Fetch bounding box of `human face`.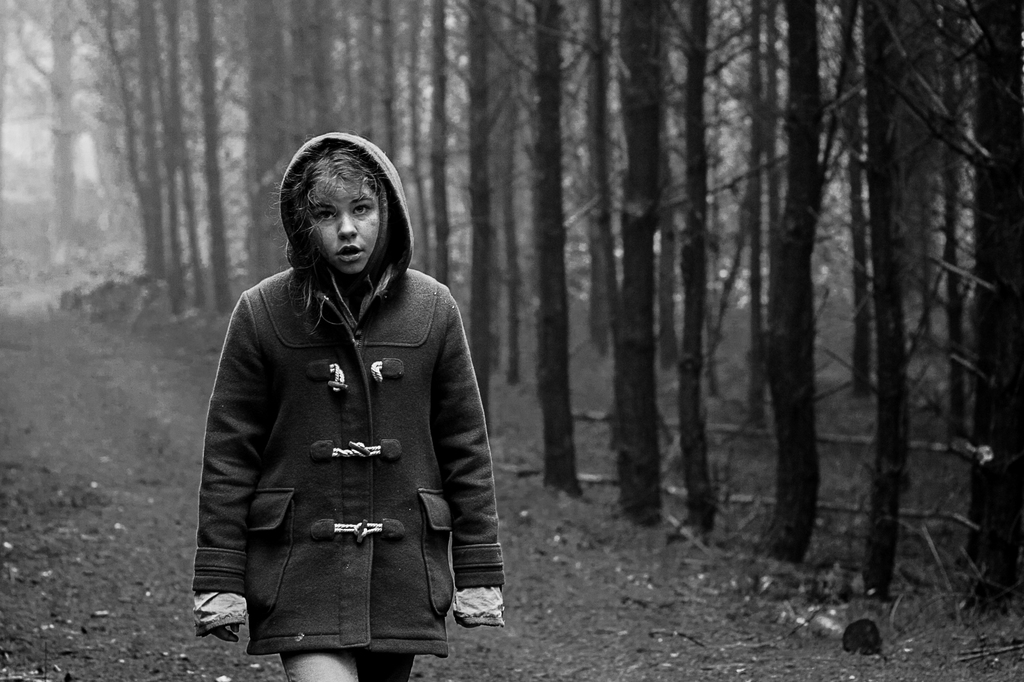
Bbox: region(319, 189, 378, 277).
